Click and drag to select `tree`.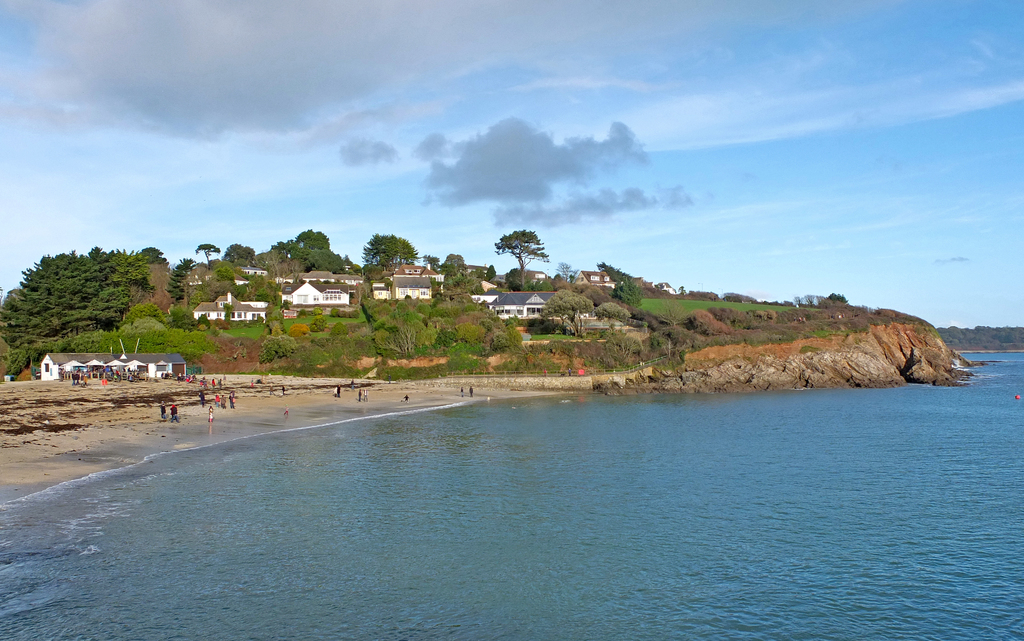
Selection: [360,227,423,286].
